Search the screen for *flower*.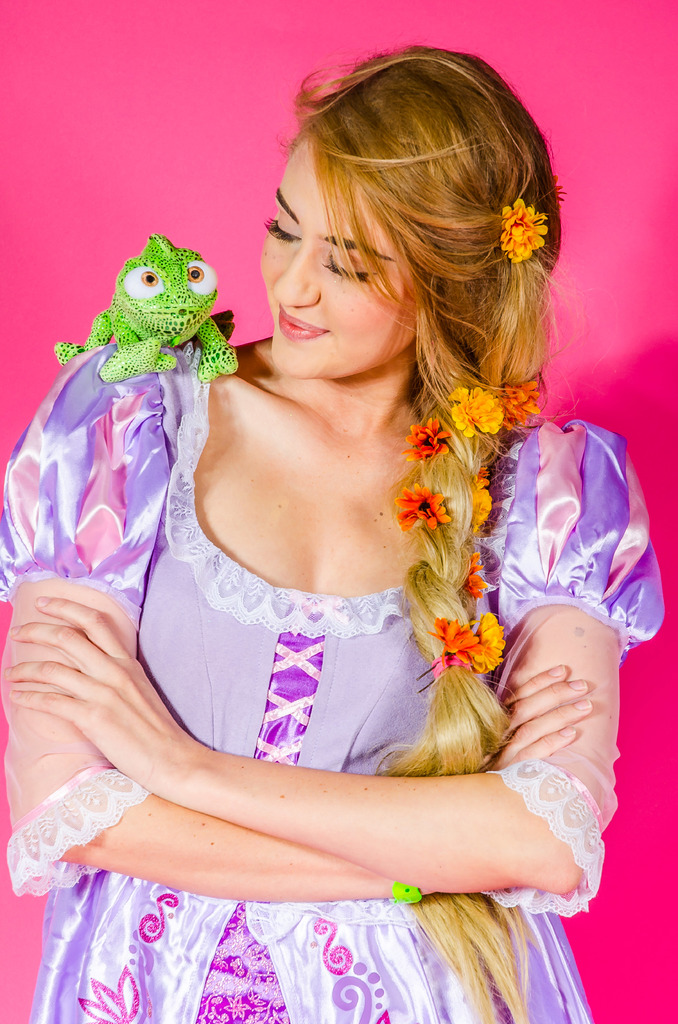
Found at 394 415 454 462.
